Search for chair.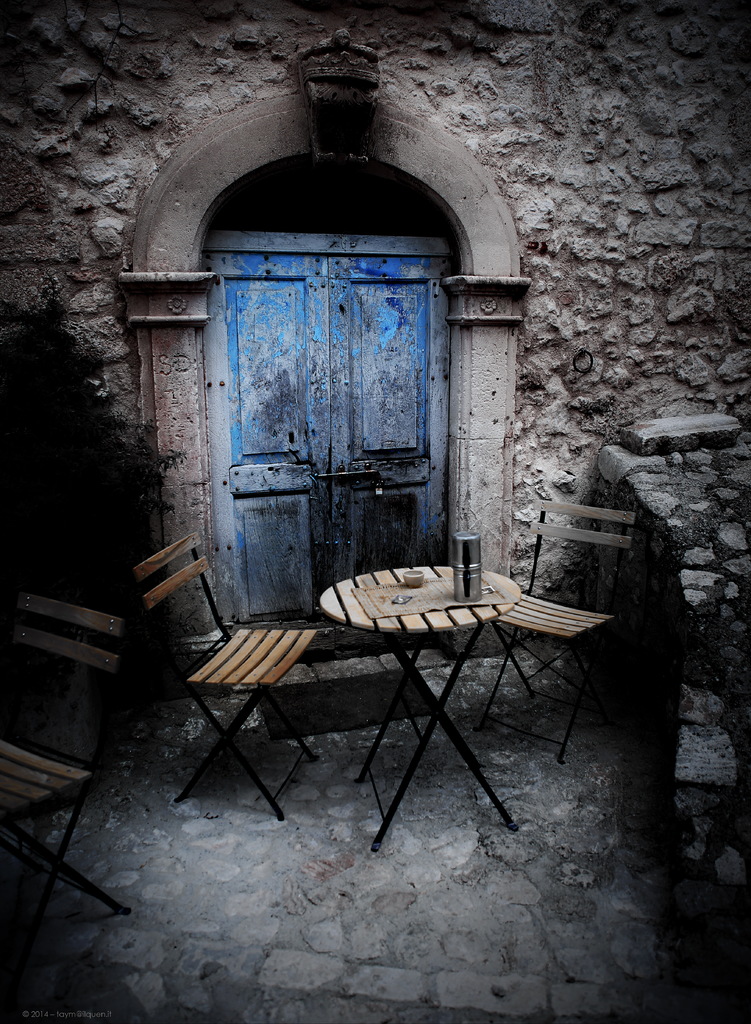
Found at [524,492,660,776].
